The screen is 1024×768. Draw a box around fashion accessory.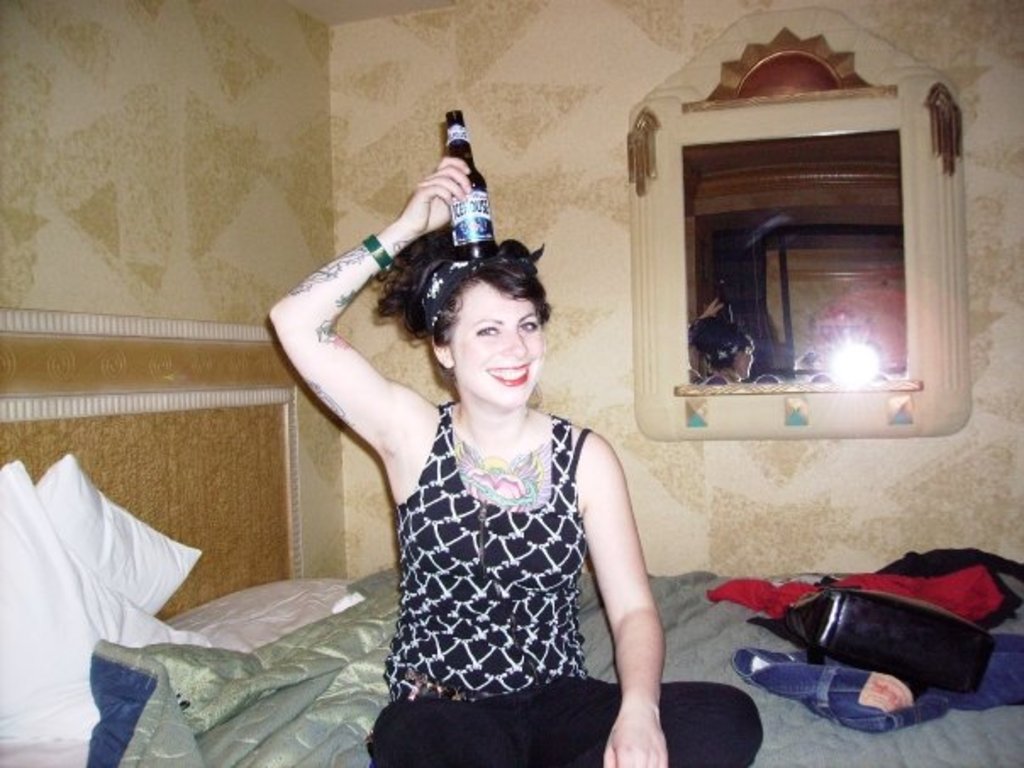
{"left": 359, "top": 234, "right": 397, "bottom": 276}.
